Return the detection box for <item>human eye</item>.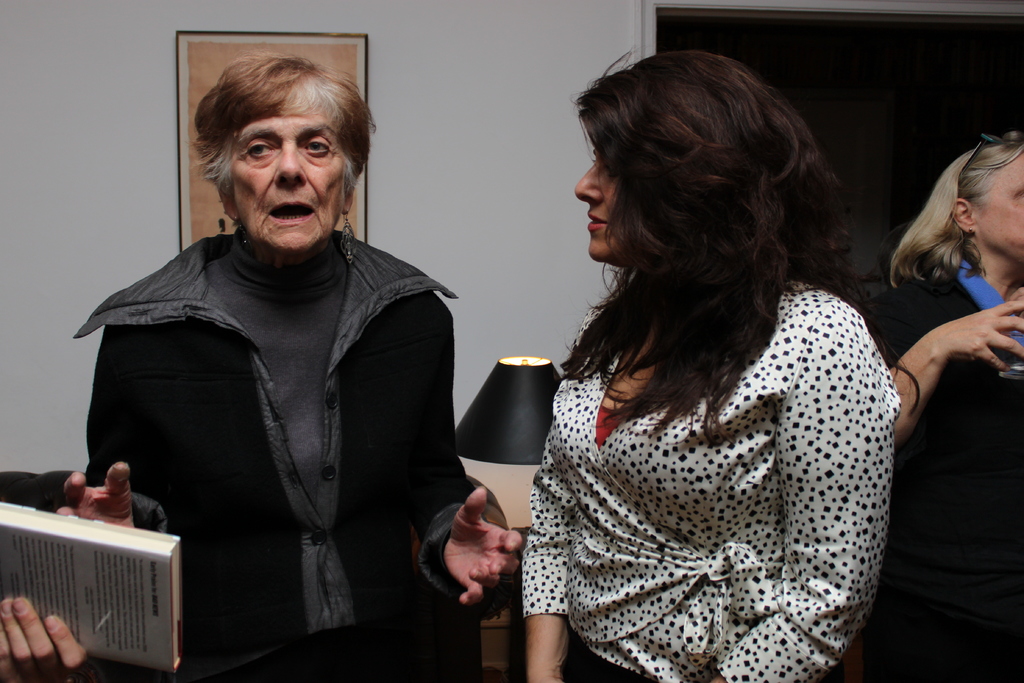
locate(236, 136, 271, 162).
